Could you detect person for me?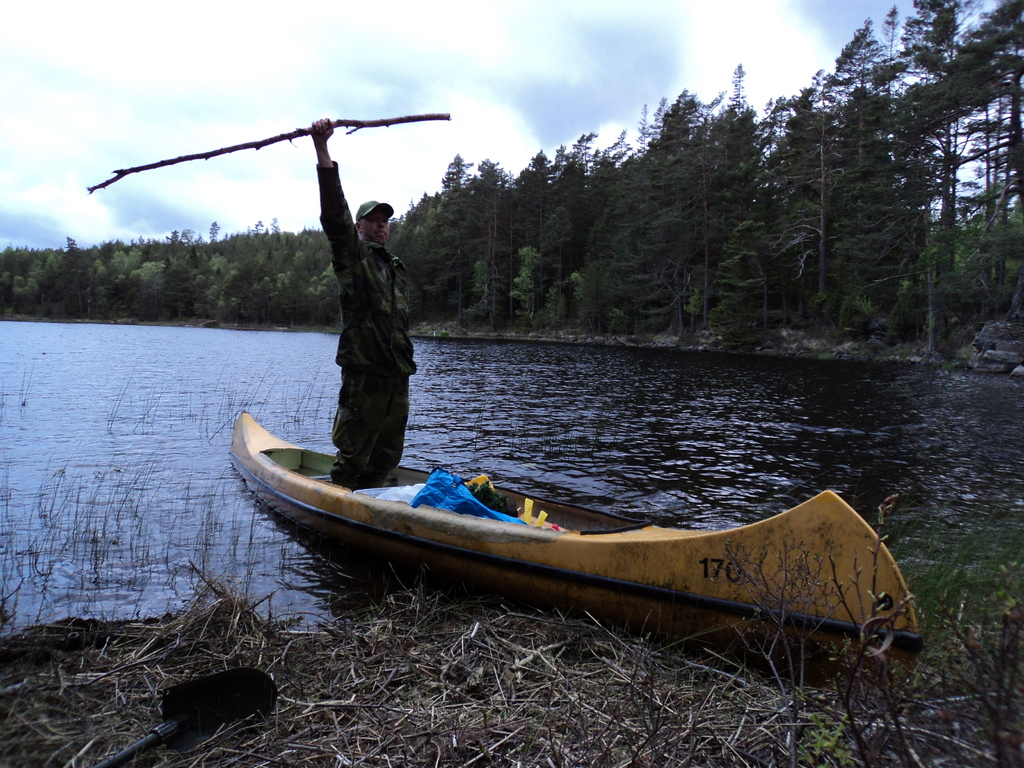
Detection result: 303, 170, 422, 504.
